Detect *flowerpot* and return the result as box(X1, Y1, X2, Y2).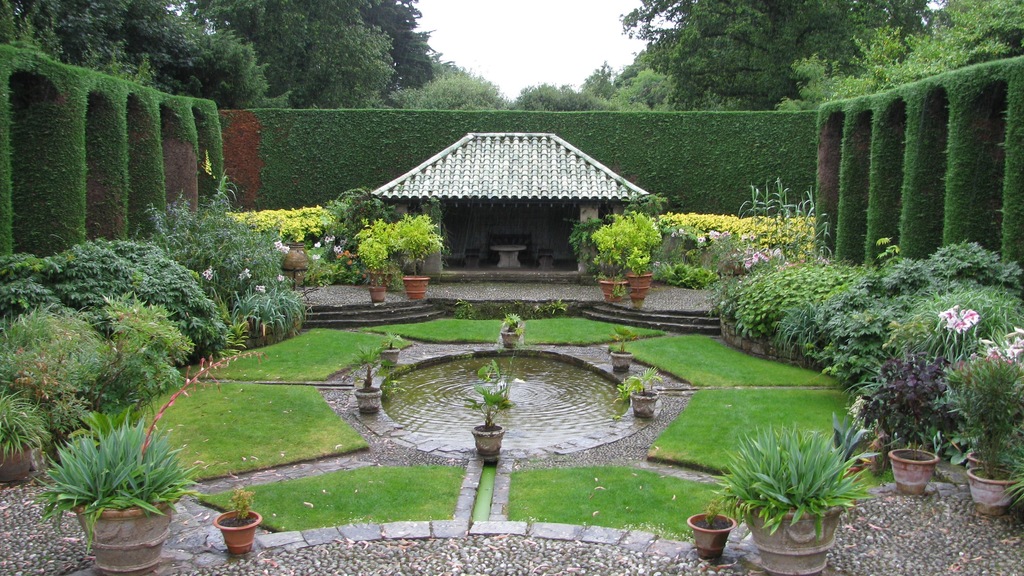
box(600, 280, 625, 304).
